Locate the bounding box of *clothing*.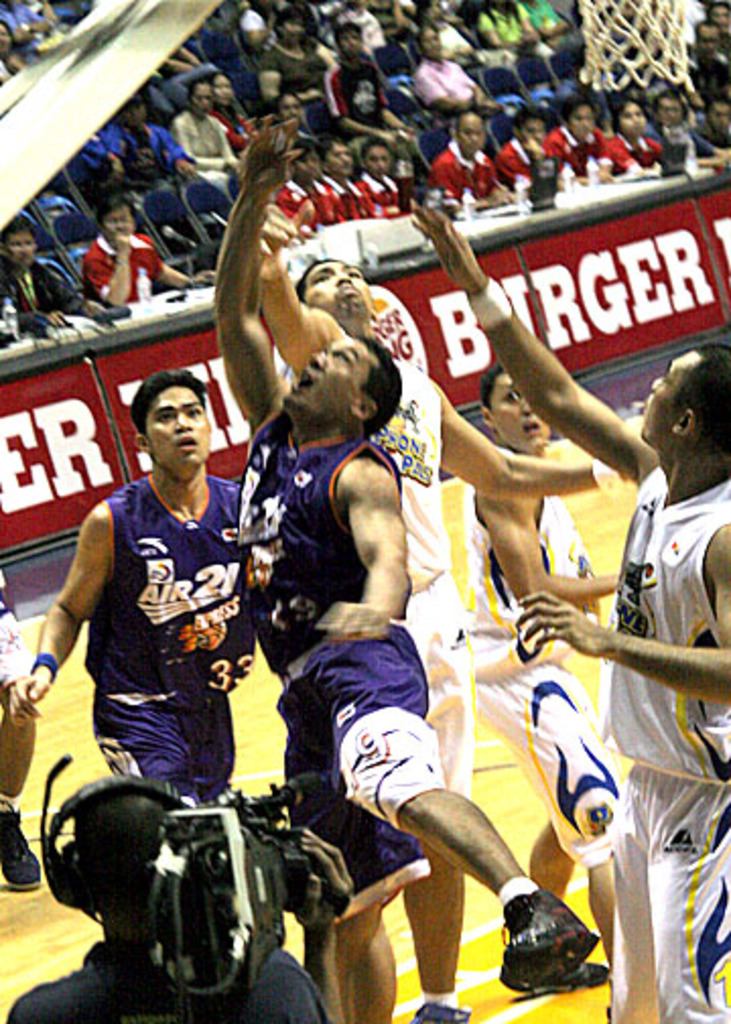
Bounding box: <box>55,414,258,857</box>.
